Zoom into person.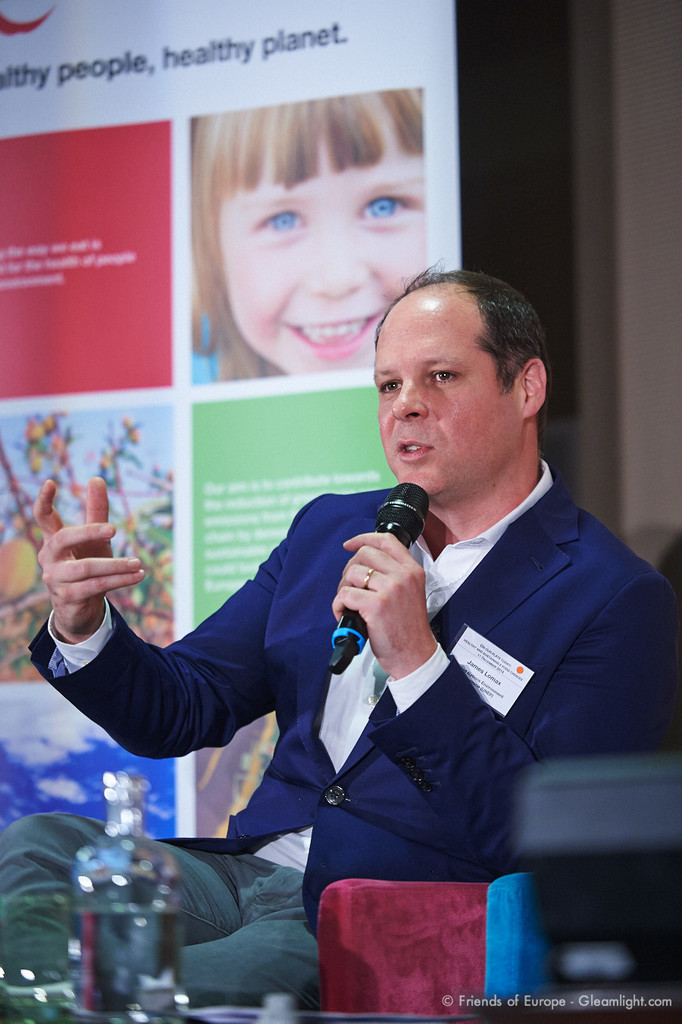
Zoom target: bbox(29, 265, 681, 1004).
